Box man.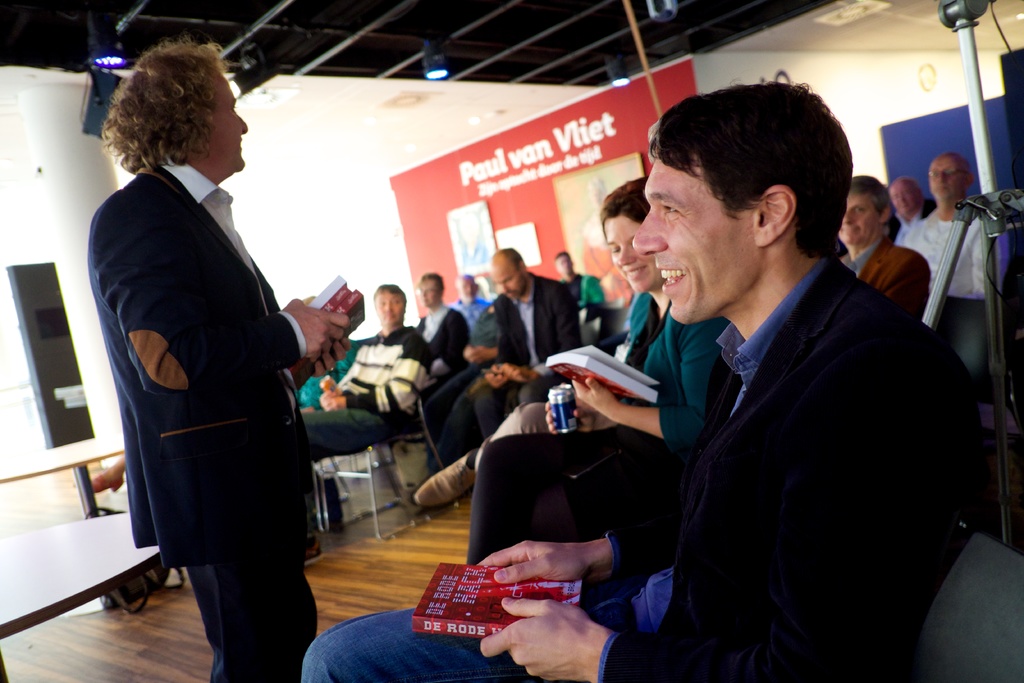
rect(831, 177, 932, 326).
